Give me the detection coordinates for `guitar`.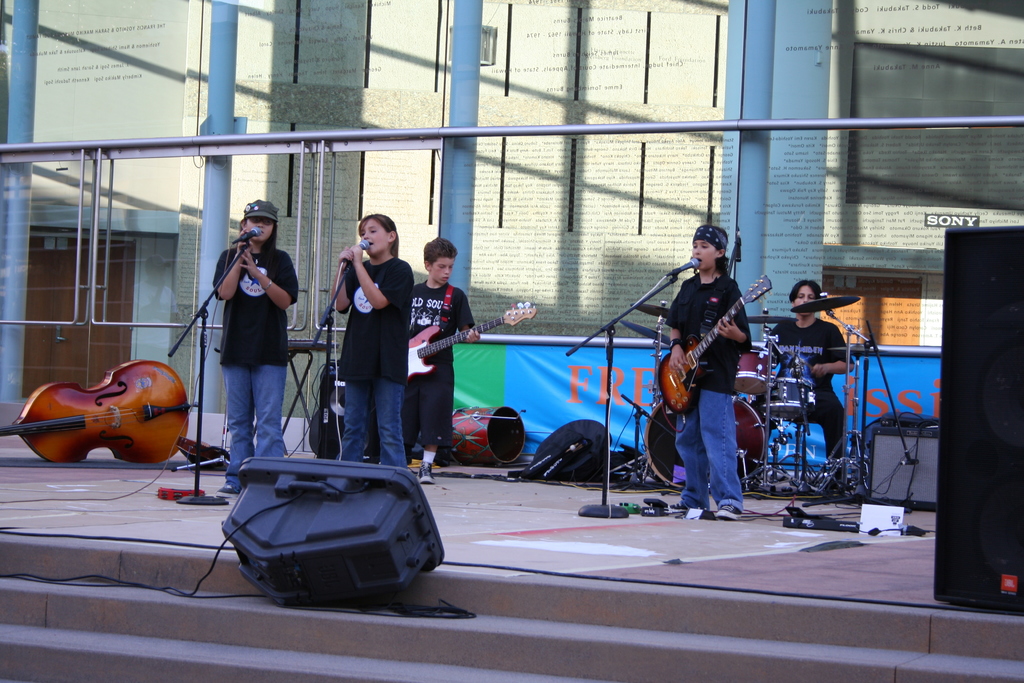
bbox(667, 303, 771, 406).
